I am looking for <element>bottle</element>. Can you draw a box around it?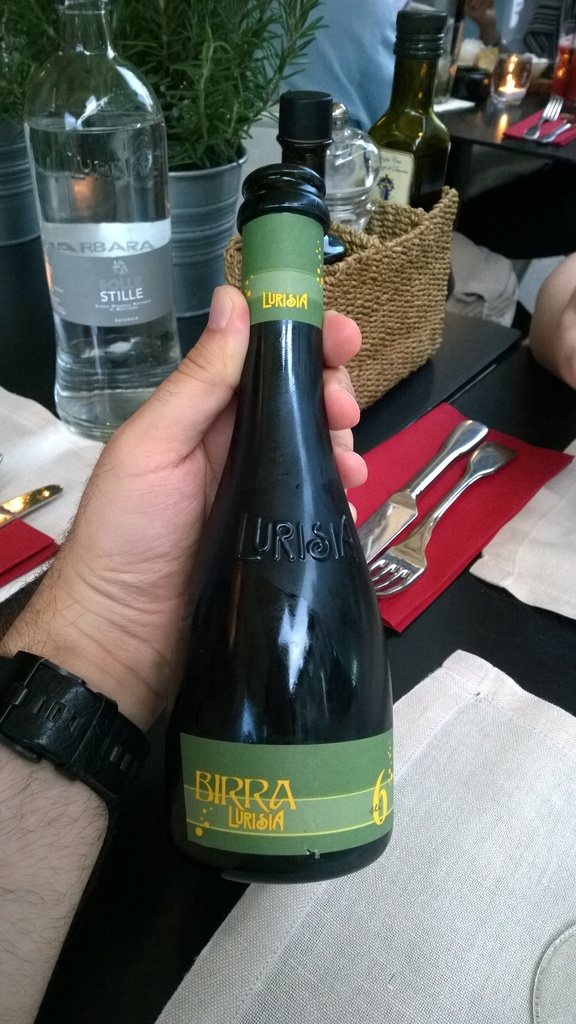
Sure, the bounding box is region(156, 202, 390, 910).
